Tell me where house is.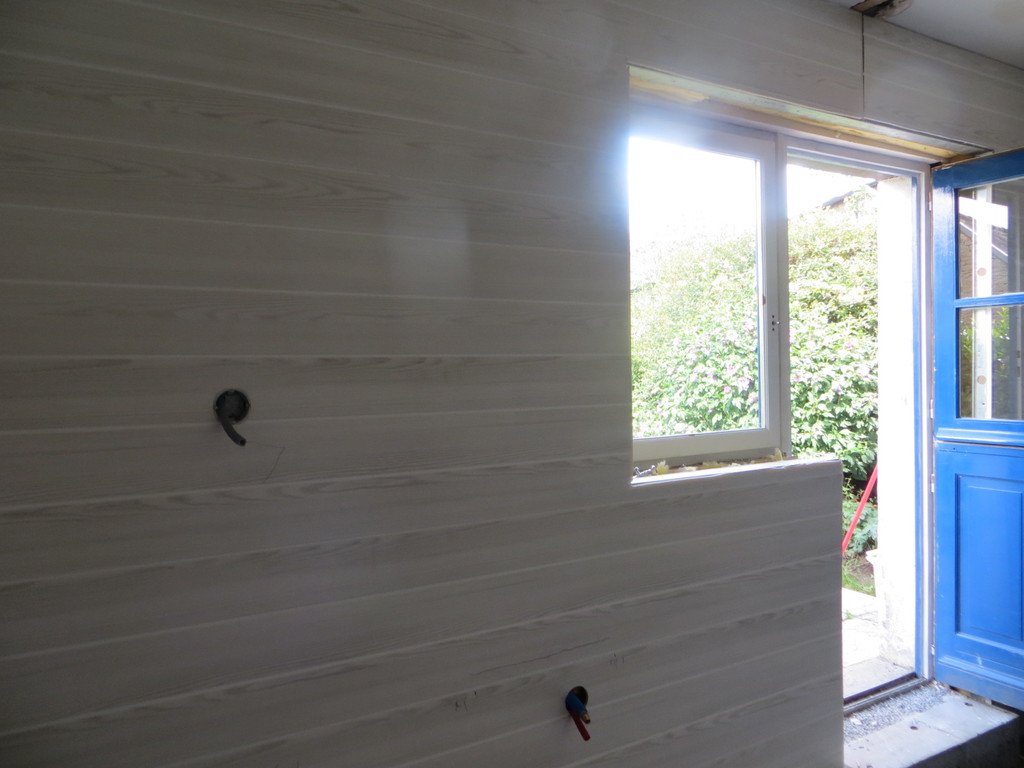
house is at [left=0, top=0, right=1023, bottom=767].
